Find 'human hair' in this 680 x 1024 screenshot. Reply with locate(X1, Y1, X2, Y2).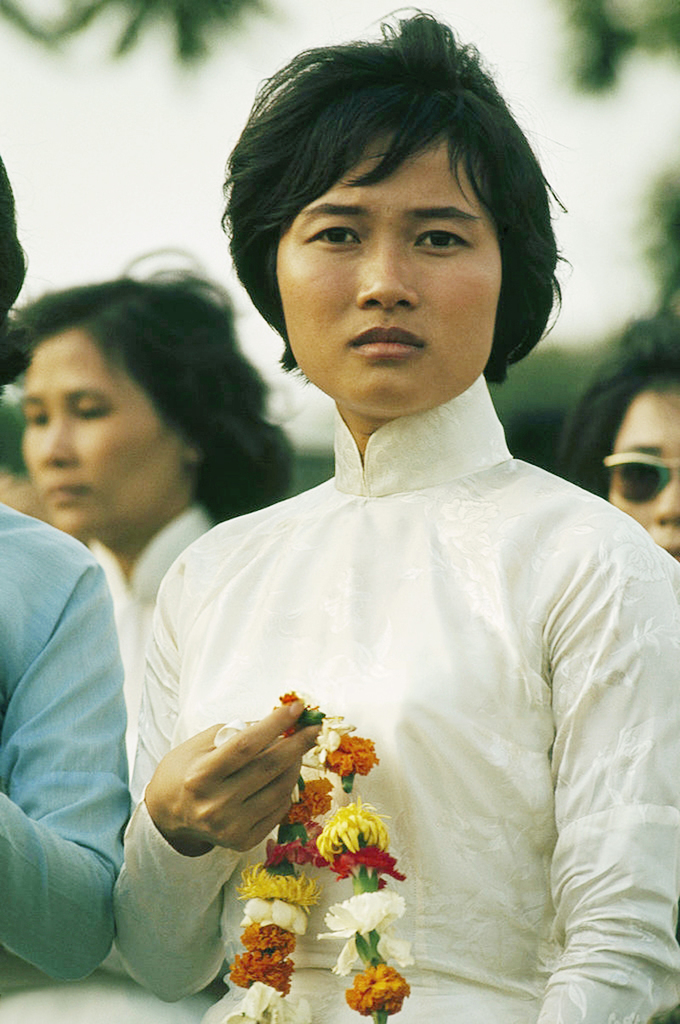
locate(558, 310, 679, 508).
